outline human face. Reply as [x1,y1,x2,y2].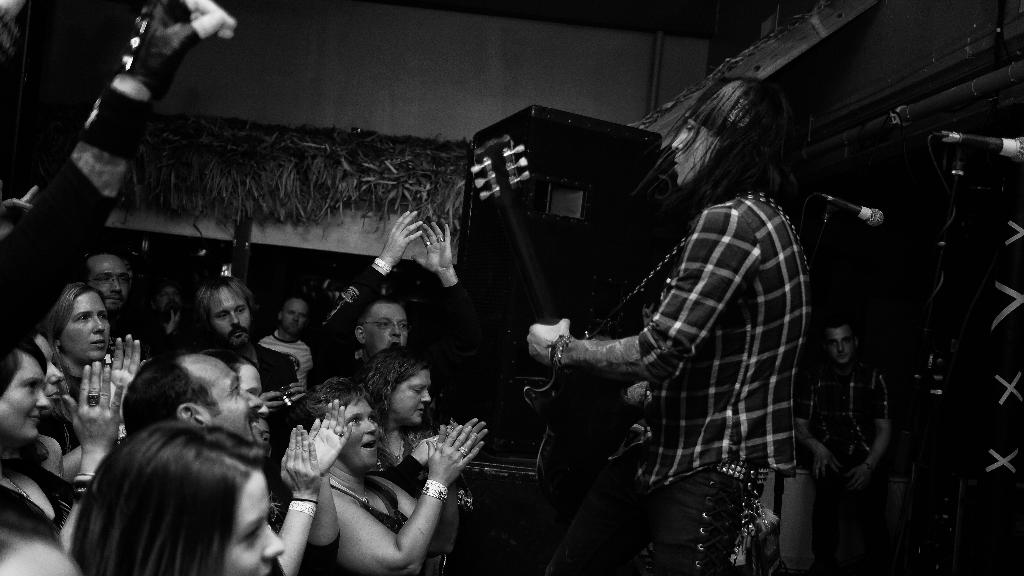
[178,351,253,441].
